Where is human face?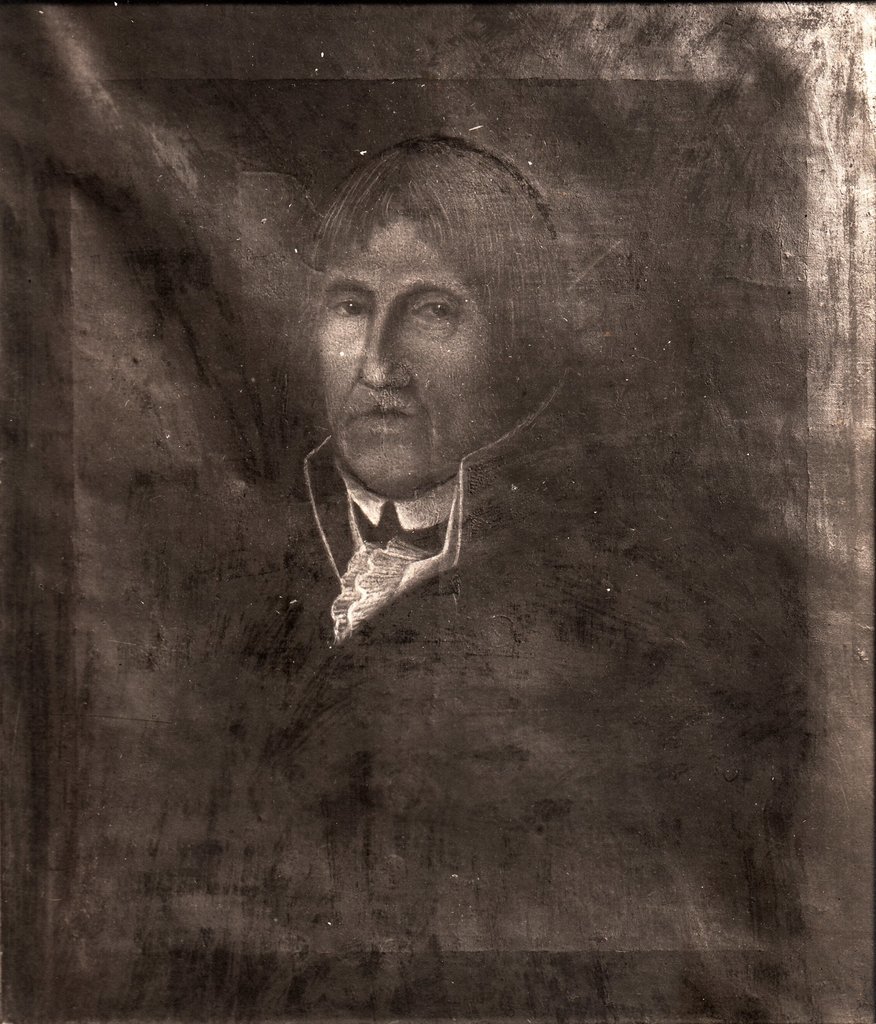
[left=318, top=222, right=502, bottom=495].
